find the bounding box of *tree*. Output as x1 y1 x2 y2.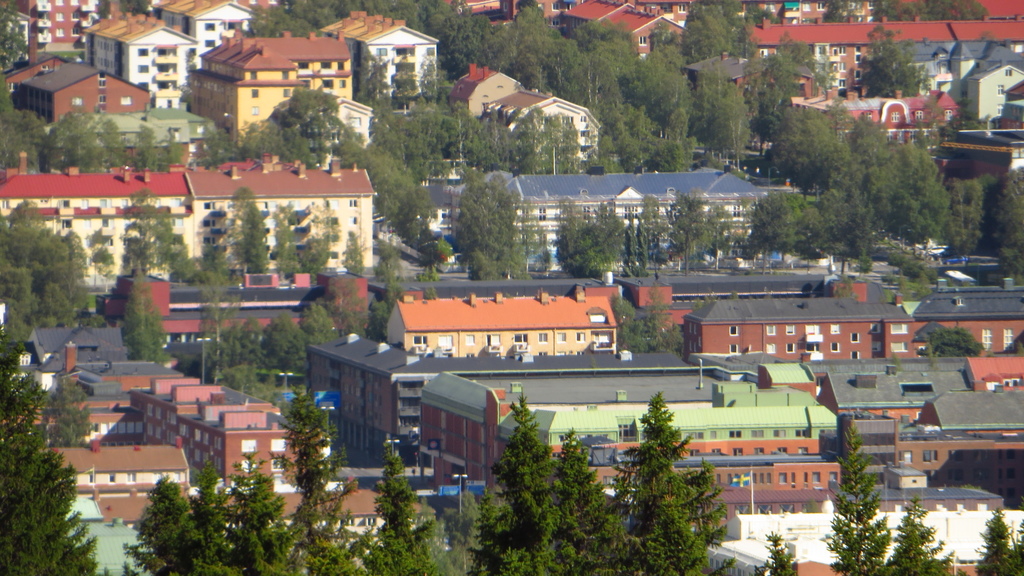
118 262 176 362.
